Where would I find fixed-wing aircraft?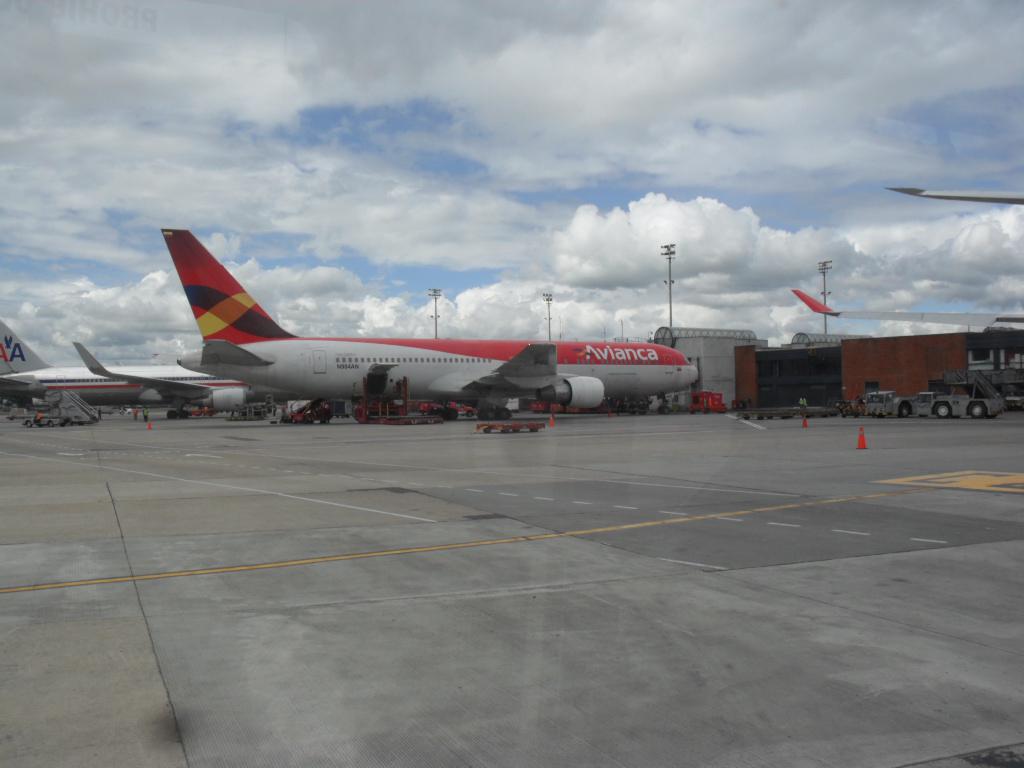
At (left=0, top=316, right=305, bottom=408).
